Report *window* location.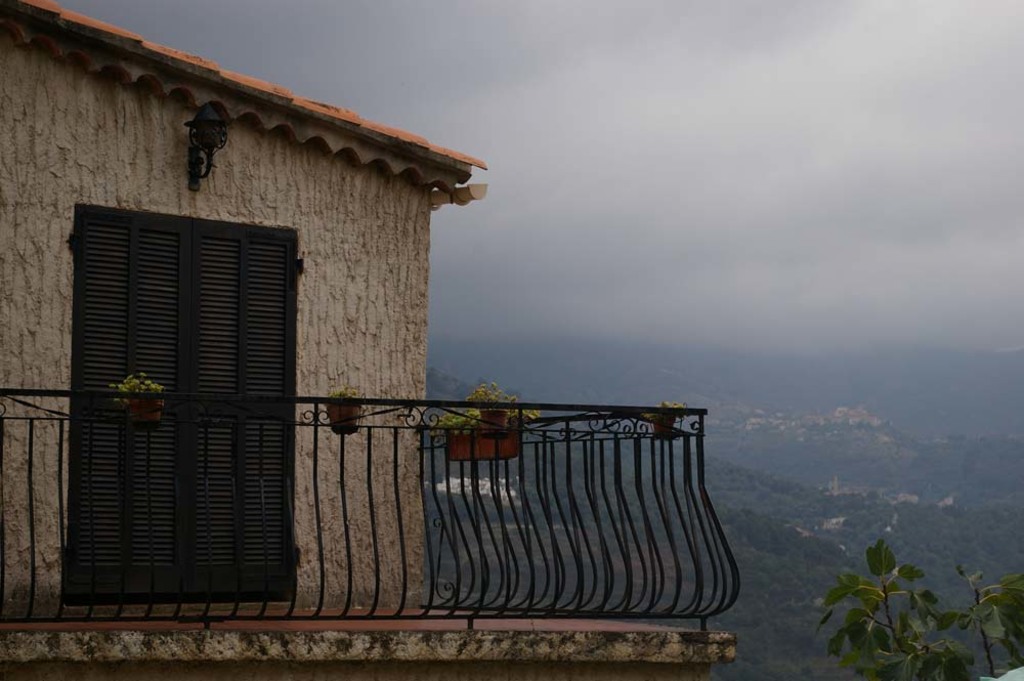
Report: left=49, top=197, right=302, bottom=606.
